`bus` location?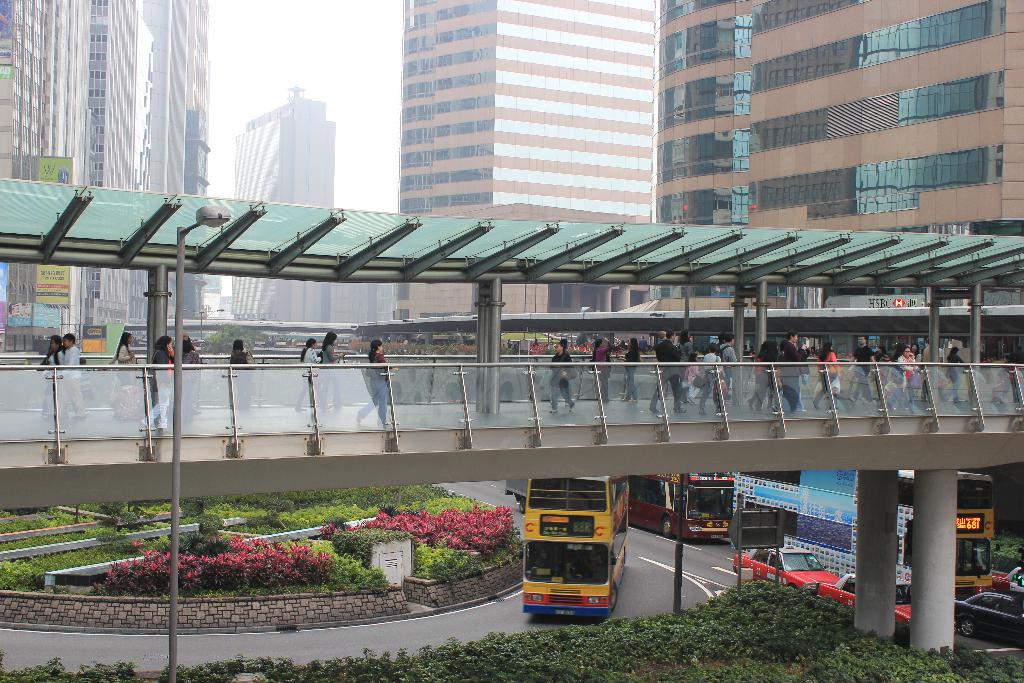
x1=521, y1=477, x2=630, y2=620
